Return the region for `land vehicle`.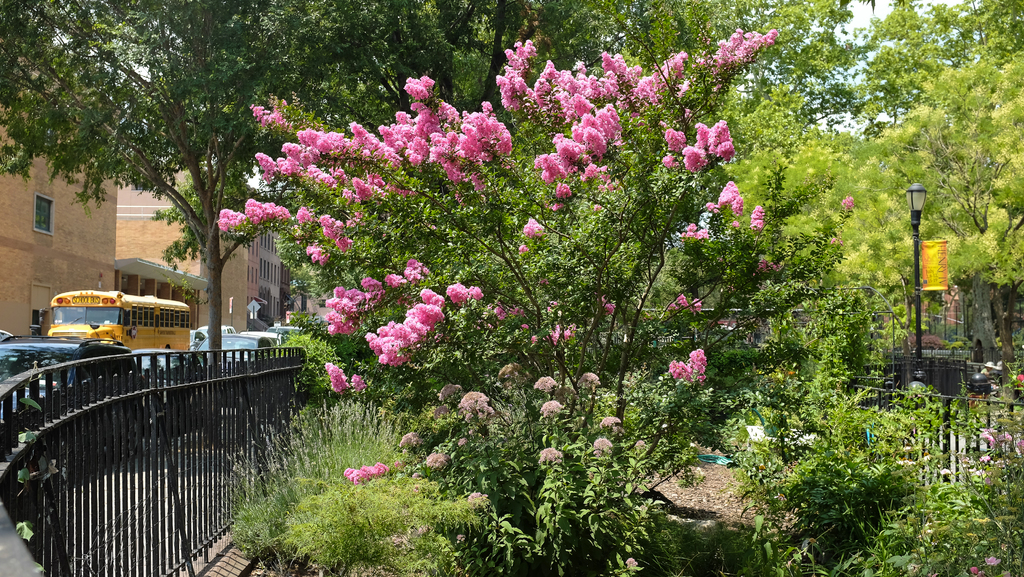
198:322:237:335.
